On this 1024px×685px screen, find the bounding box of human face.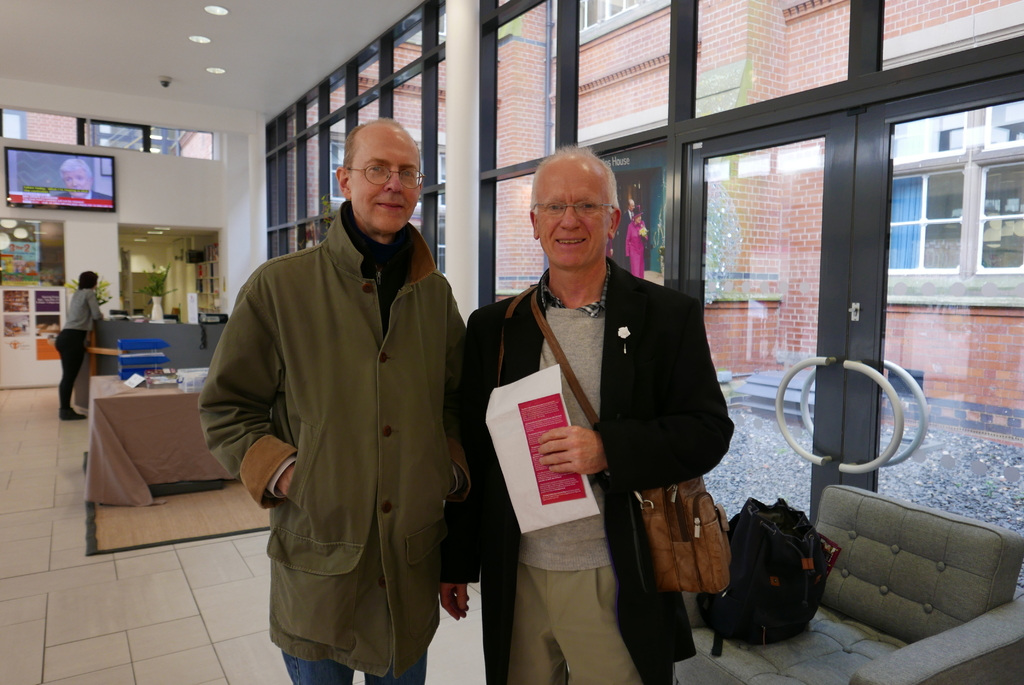
Bounding box: (536,165,609,273).
